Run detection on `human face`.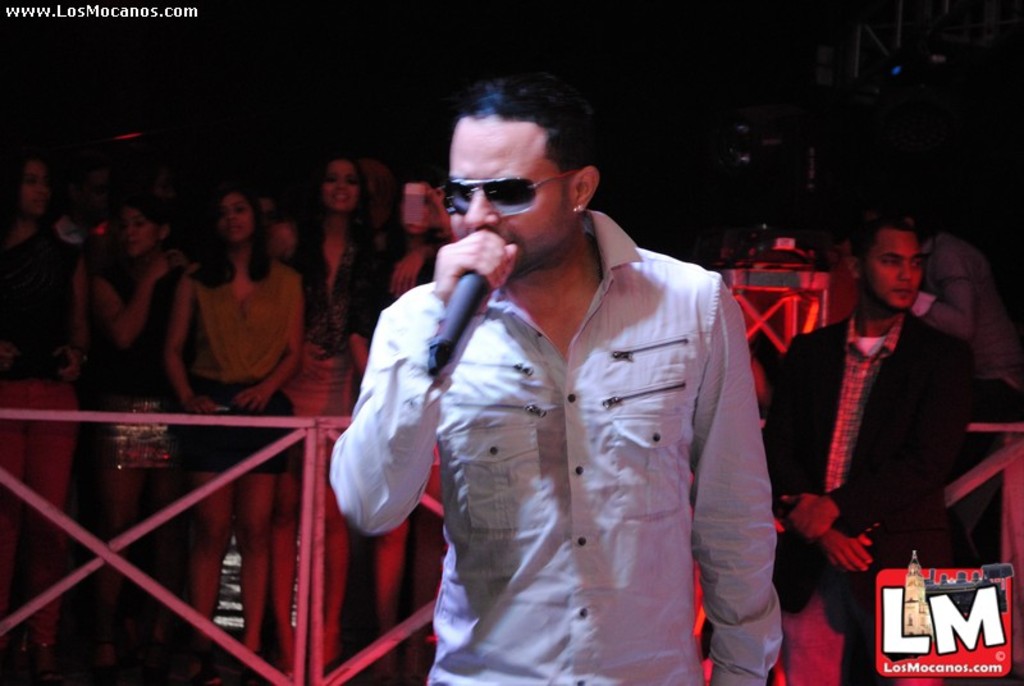
Result: box(860, 227, 920, 310).
